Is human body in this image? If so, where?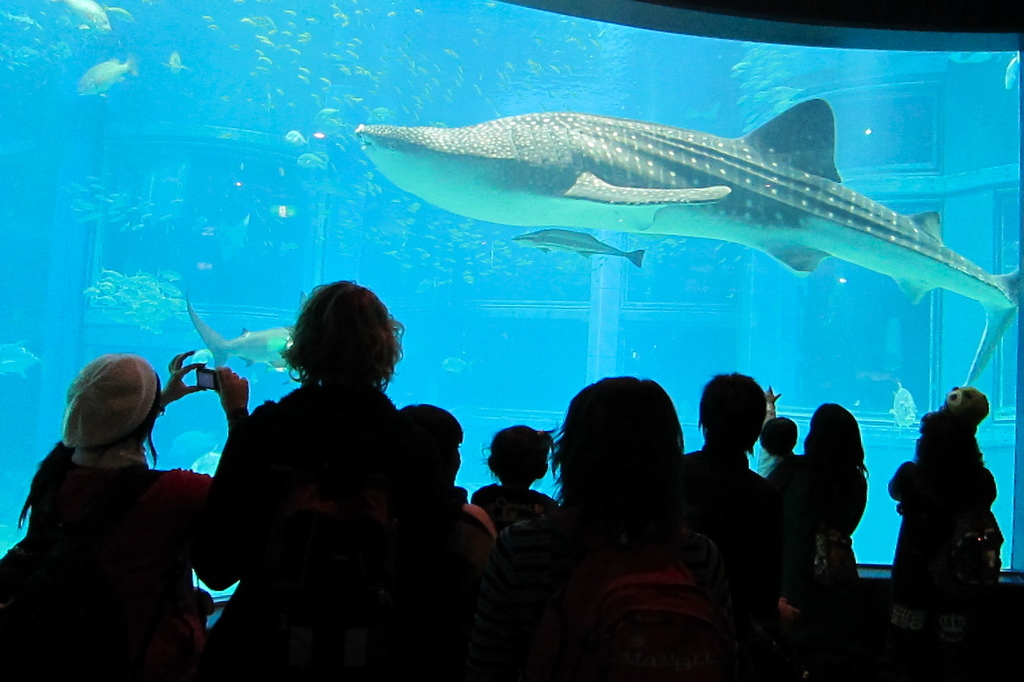
Yes, at left=466, top=421, right=566, bottom=534.
